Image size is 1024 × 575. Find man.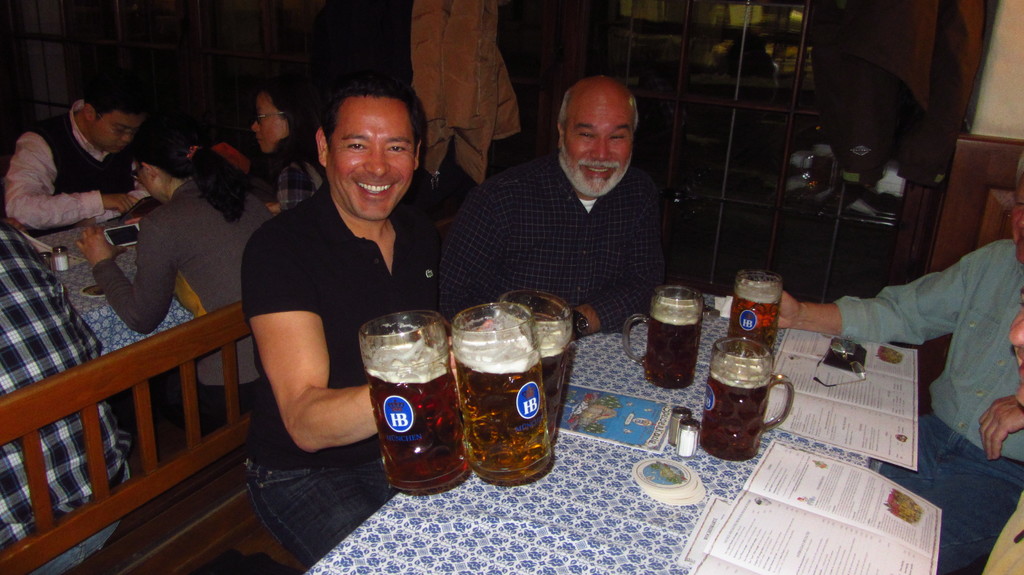
box=[0, 224, 139, 574].
